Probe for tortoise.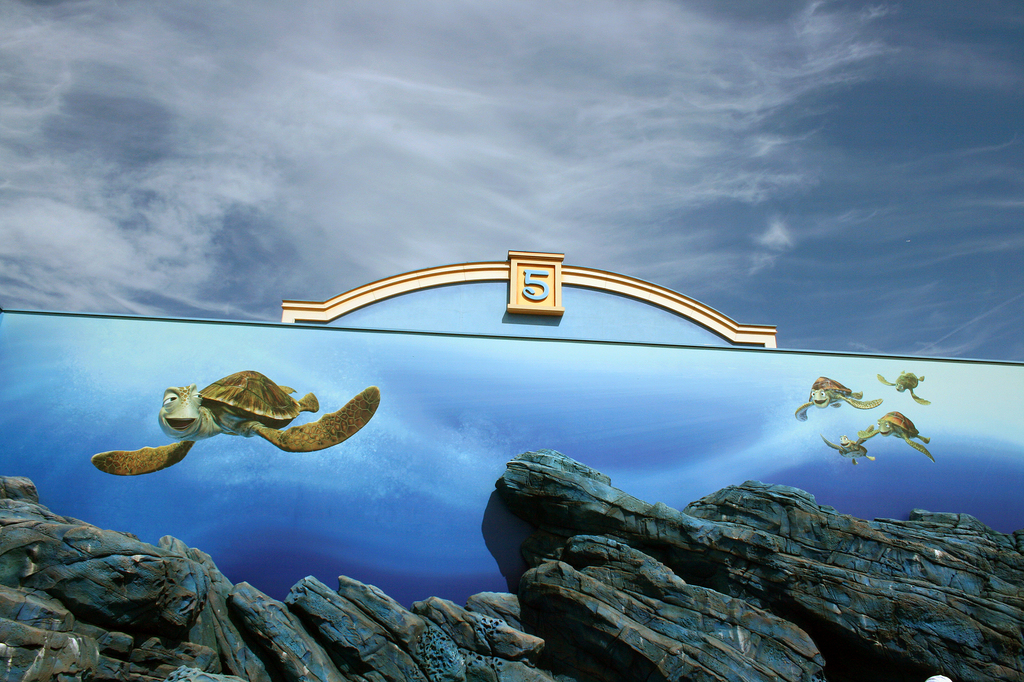
Probe result: x1=796 y1=374 x2=884 y2=425.
